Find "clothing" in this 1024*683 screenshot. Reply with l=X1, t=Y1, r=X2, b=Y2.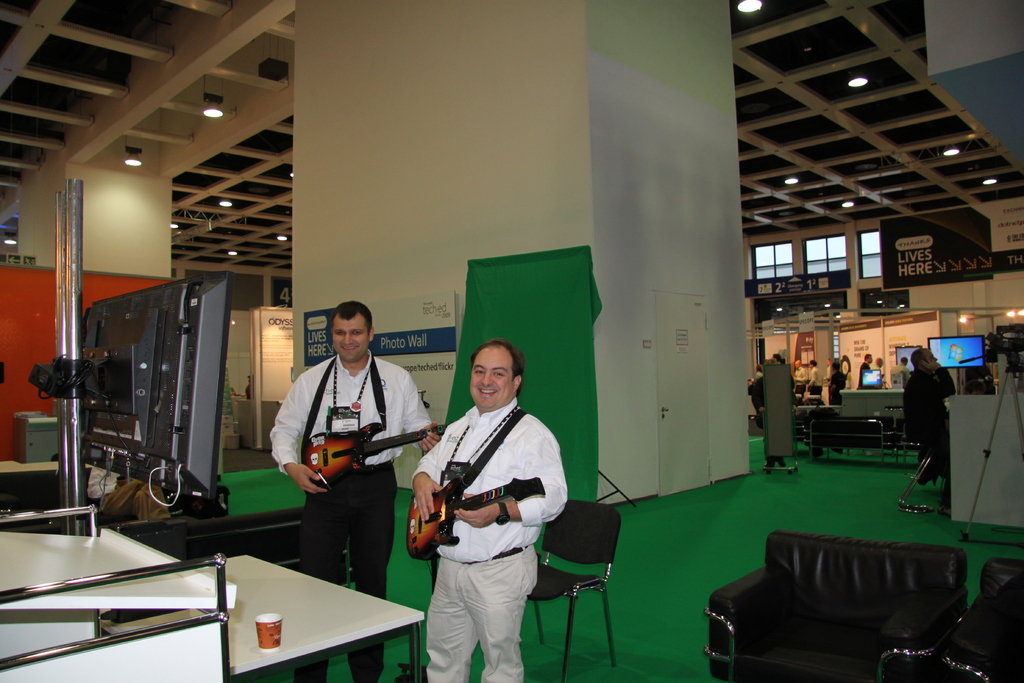
l=264, t=349, r=428, b=682.
